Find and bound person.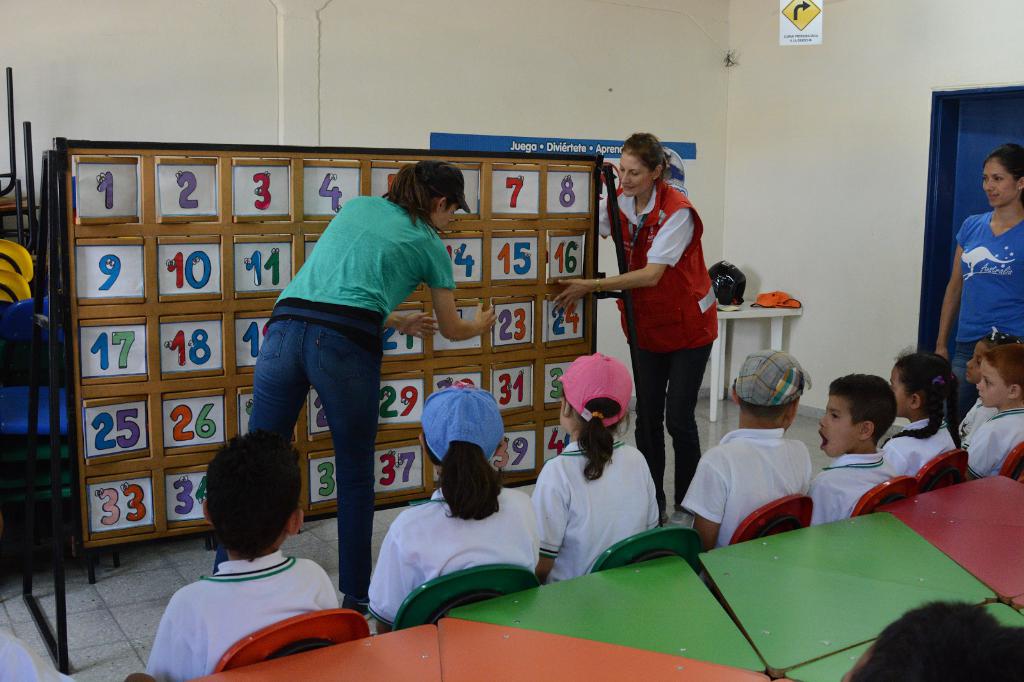
Bound: region(954, 330, 1023, 438).
